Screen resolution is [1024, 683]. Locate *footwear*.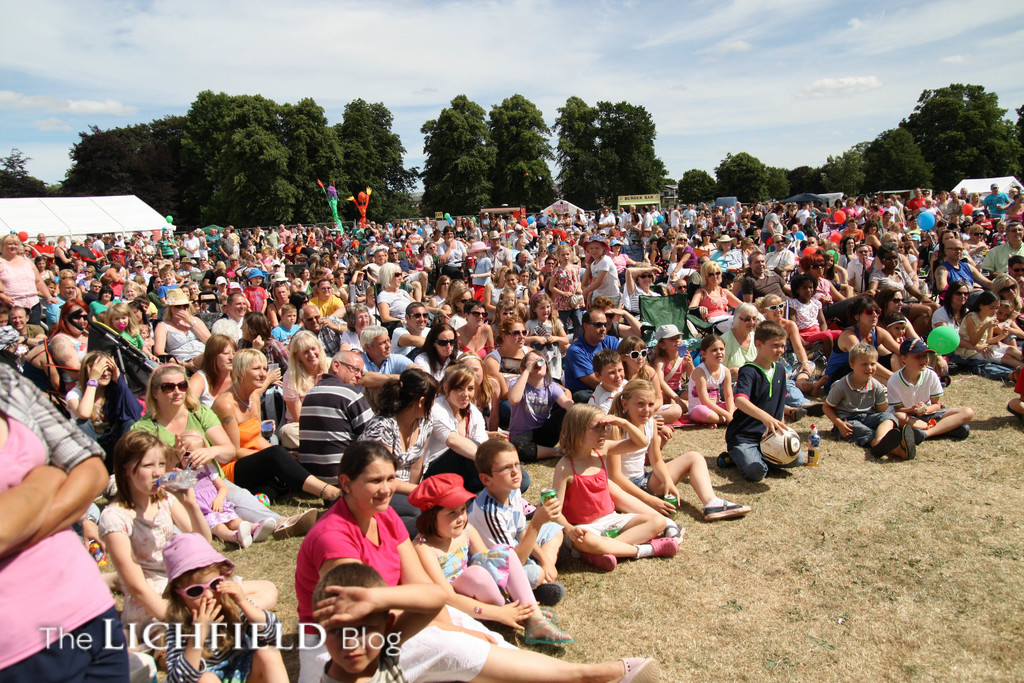
(x1=701, y1=491, x2=758, y2=520).
